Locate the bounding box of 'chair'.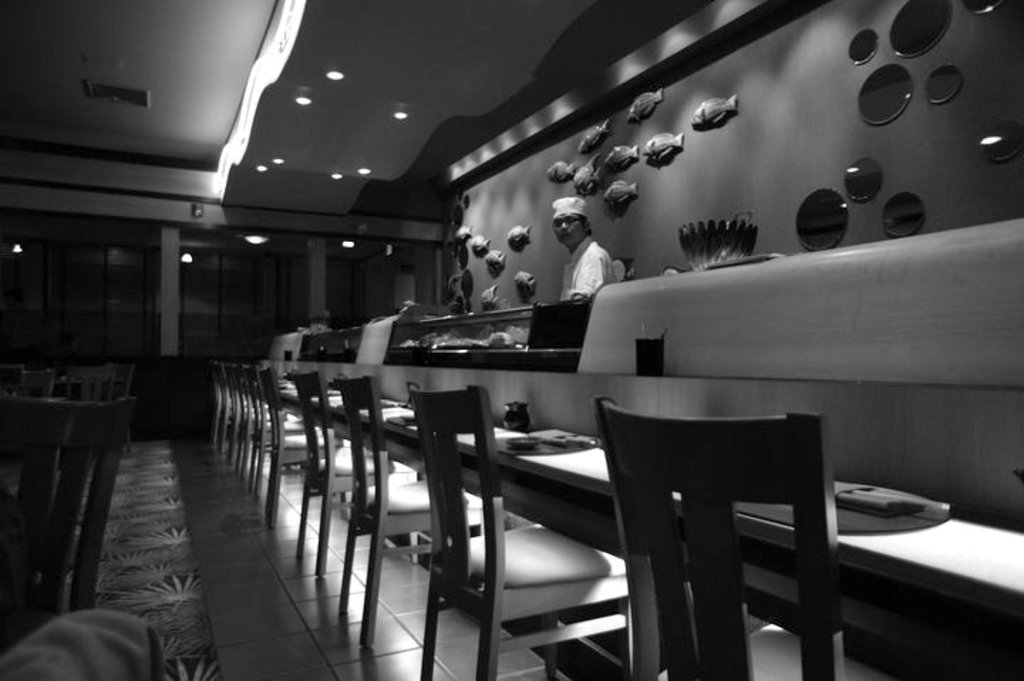
Bounding box: box=[600, 395, 841, 680].
